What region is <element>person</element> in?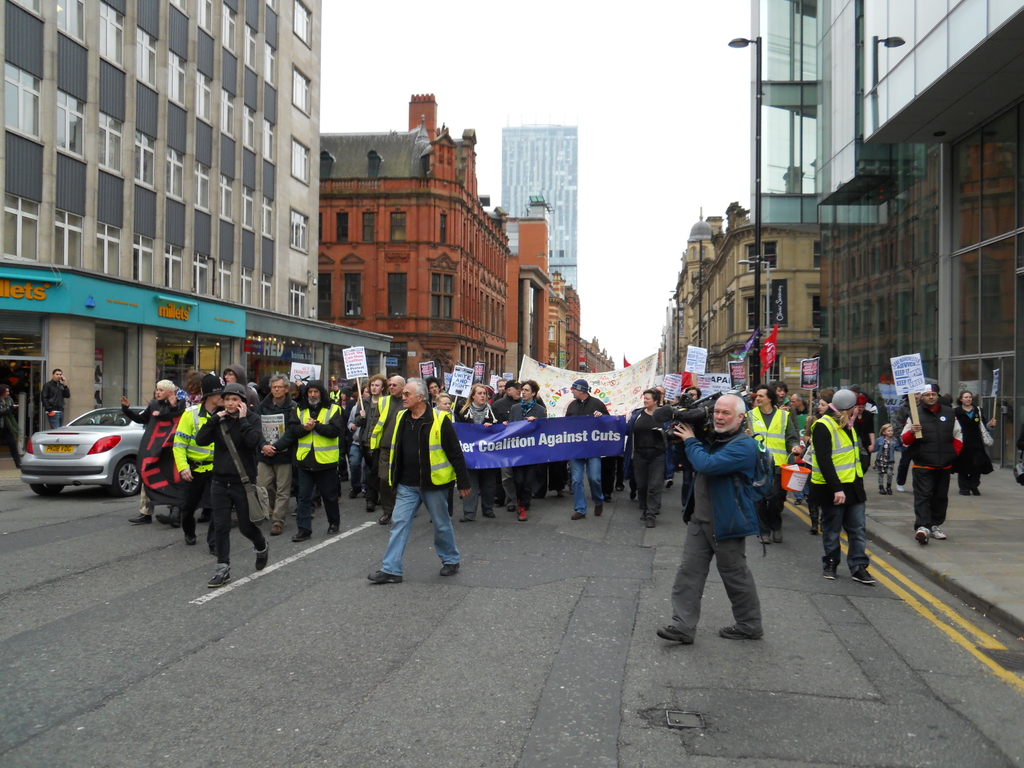
left=27, top=363, right=71, bottom=436.
